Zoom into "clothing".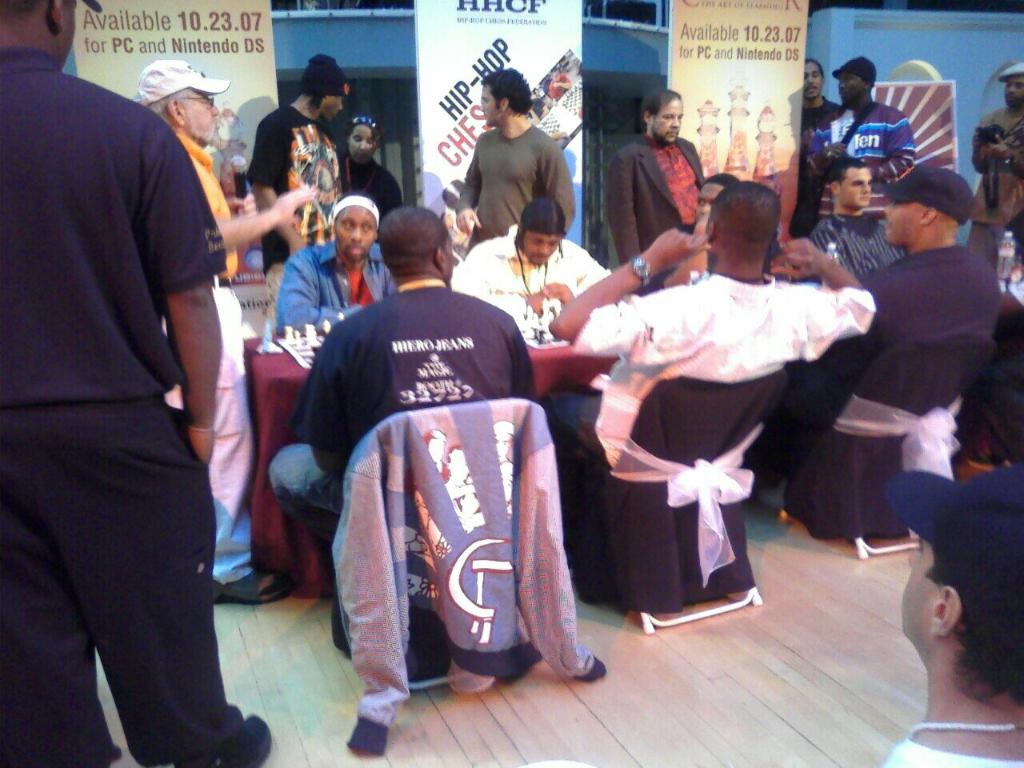
Zoom target: rect(966, 222, 990, 242).
